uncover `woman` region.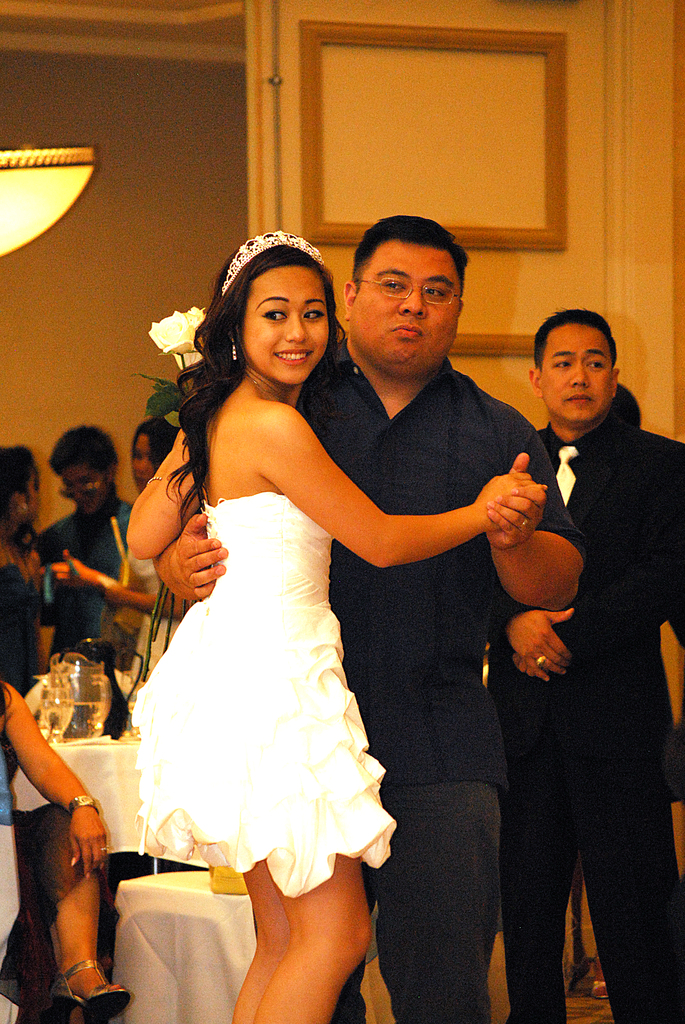
Uncovered: {"x1": 0, "y1": 679, "x2": 128, "y2": 1023}.
